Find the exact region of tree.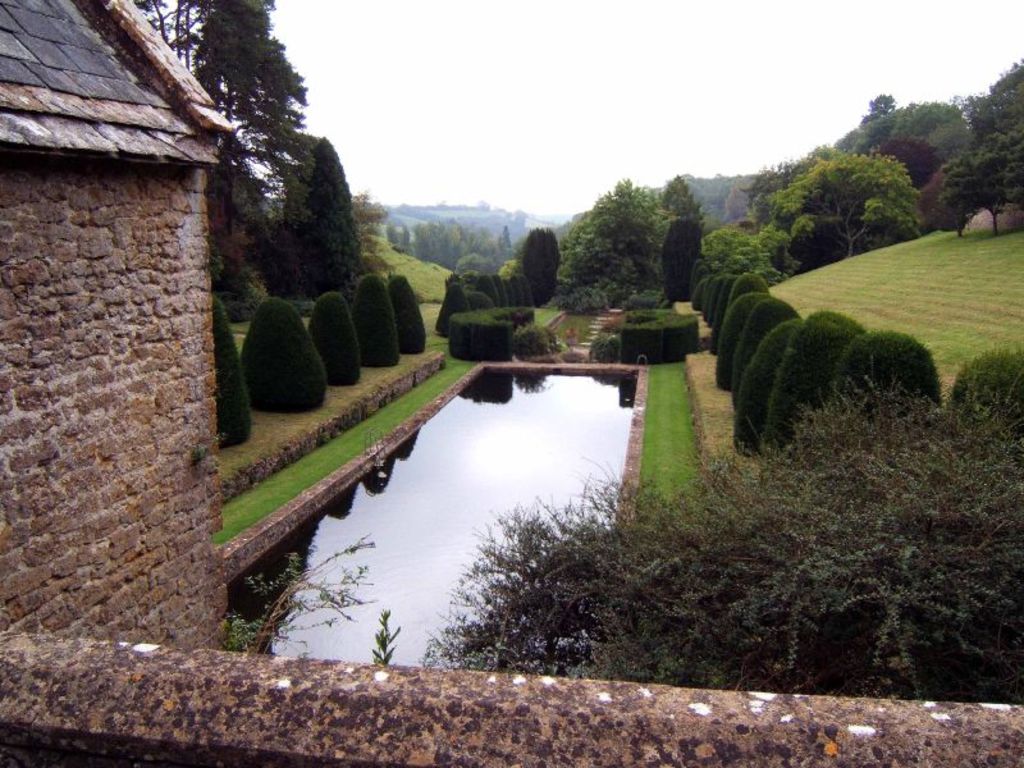
Exact region: <bbox>690, 256, 739, 329</bbox>.
